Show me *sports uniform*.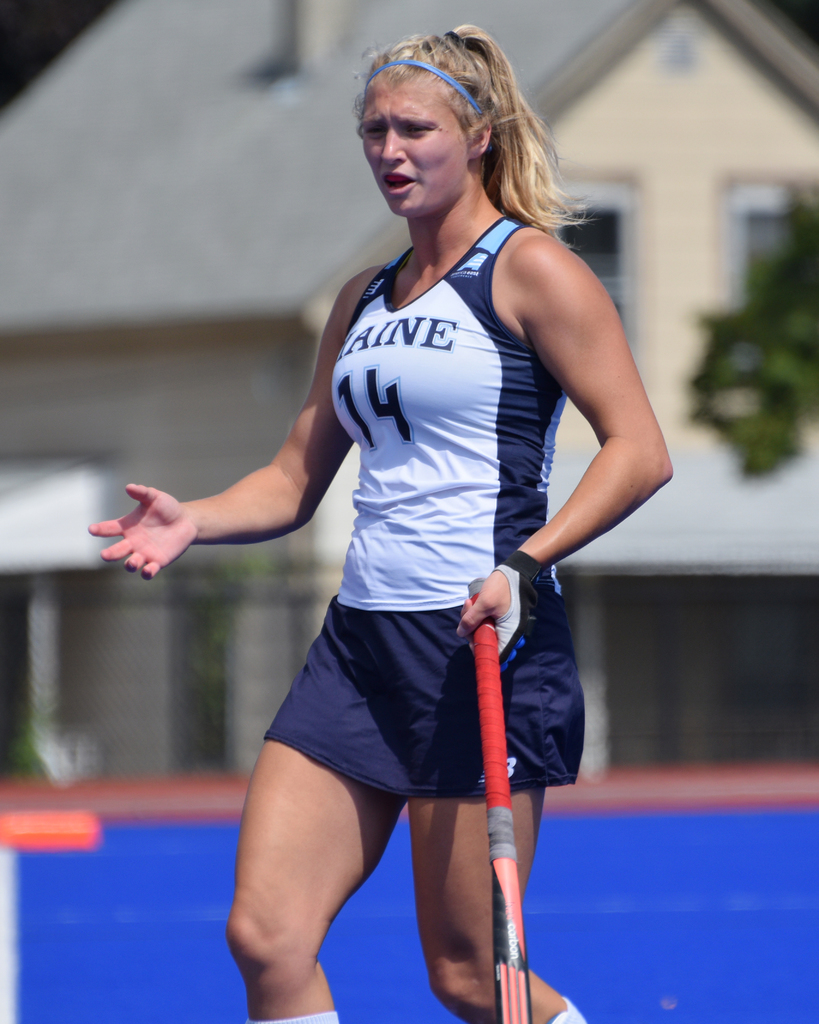
*sports uniform* is here: detection(254, 211, 595, 1023).
